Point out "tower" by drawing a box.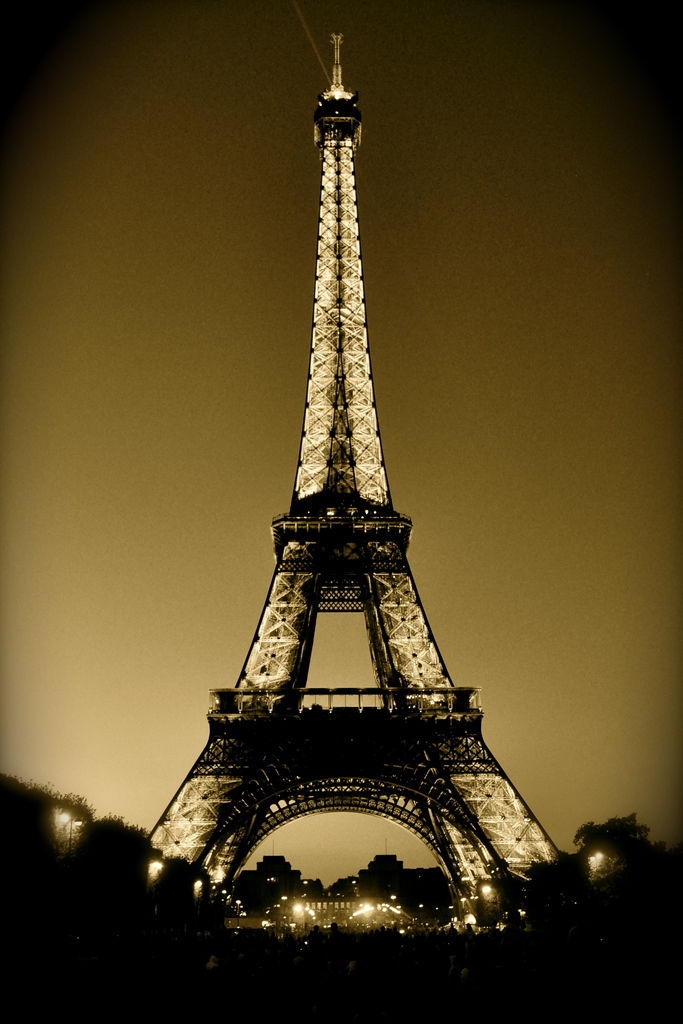
[124,38,573,917].
